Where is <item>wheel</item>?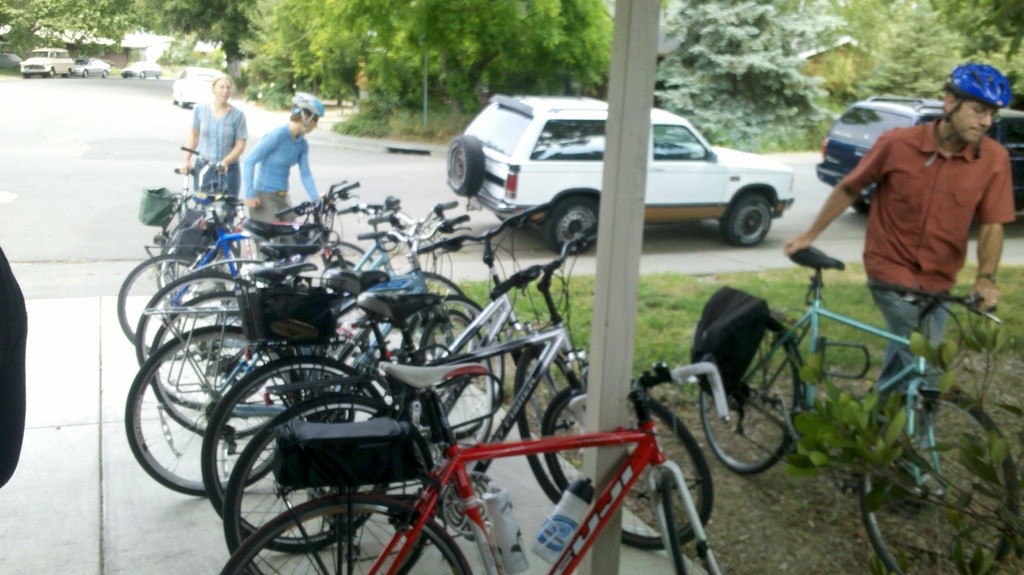
<box>664,471,712,574</box>.
